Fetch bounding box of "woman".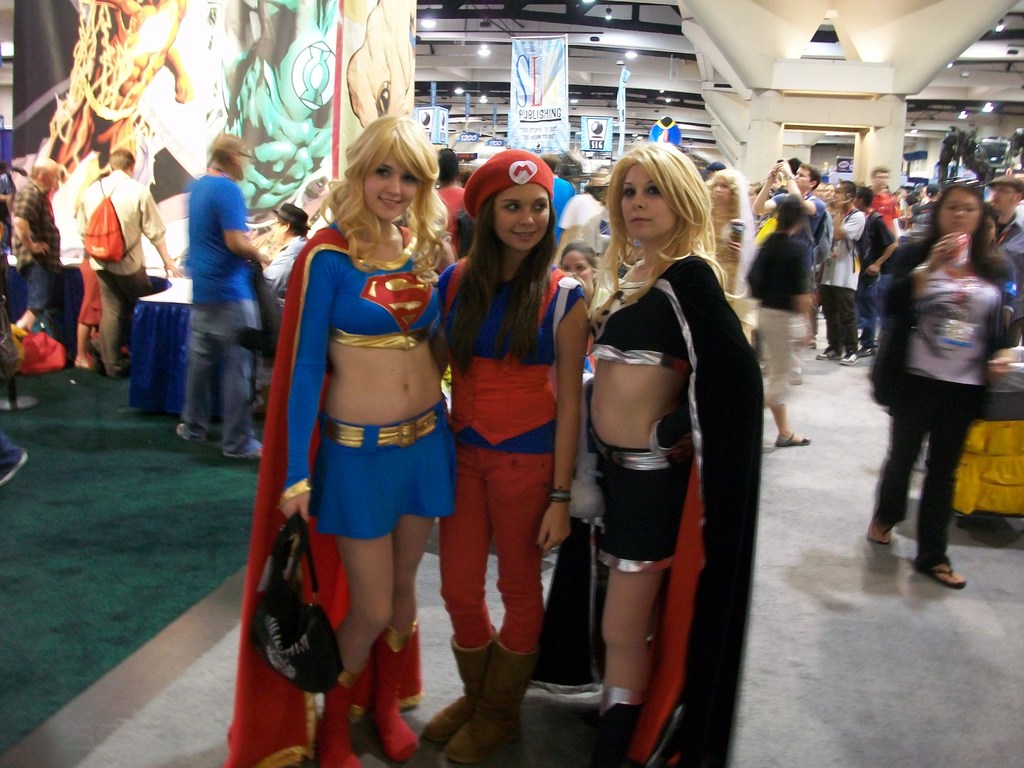
Bbox: crop(551, 230, 613, 347).
